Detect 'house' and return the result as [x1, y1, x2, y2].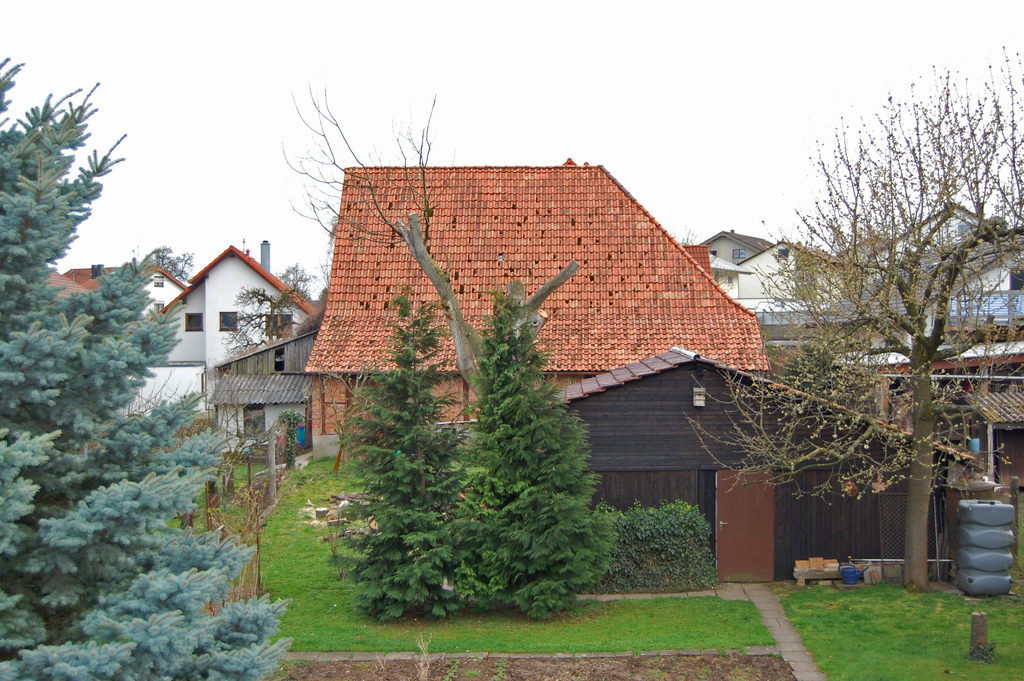
[671, 227, 1023, 569].
